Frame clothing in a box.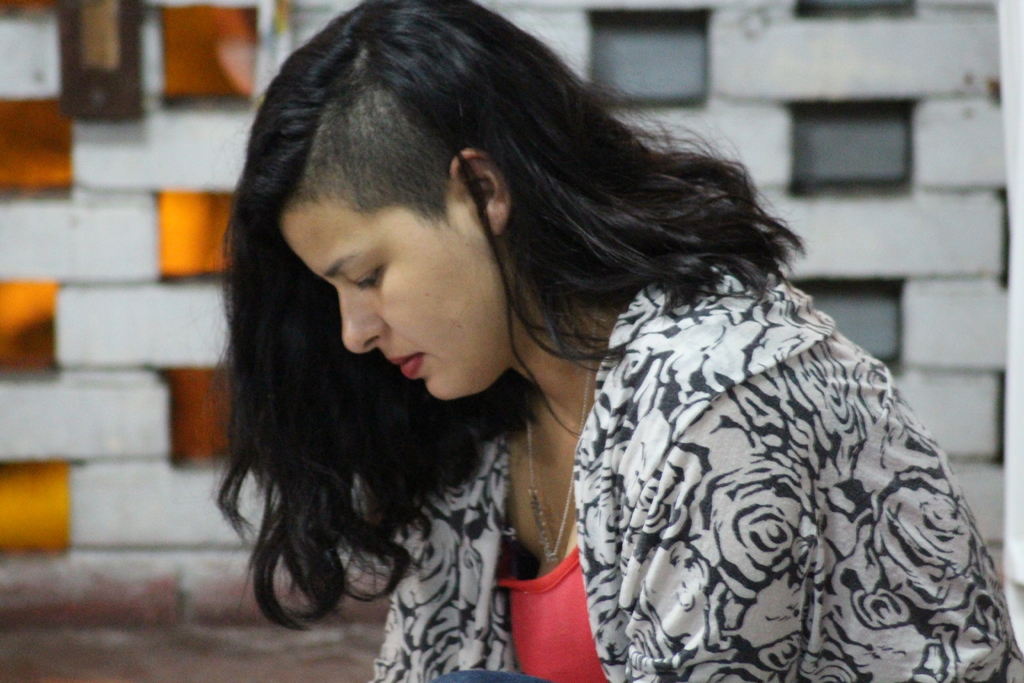
rect(530, 233, 1001, 682).
